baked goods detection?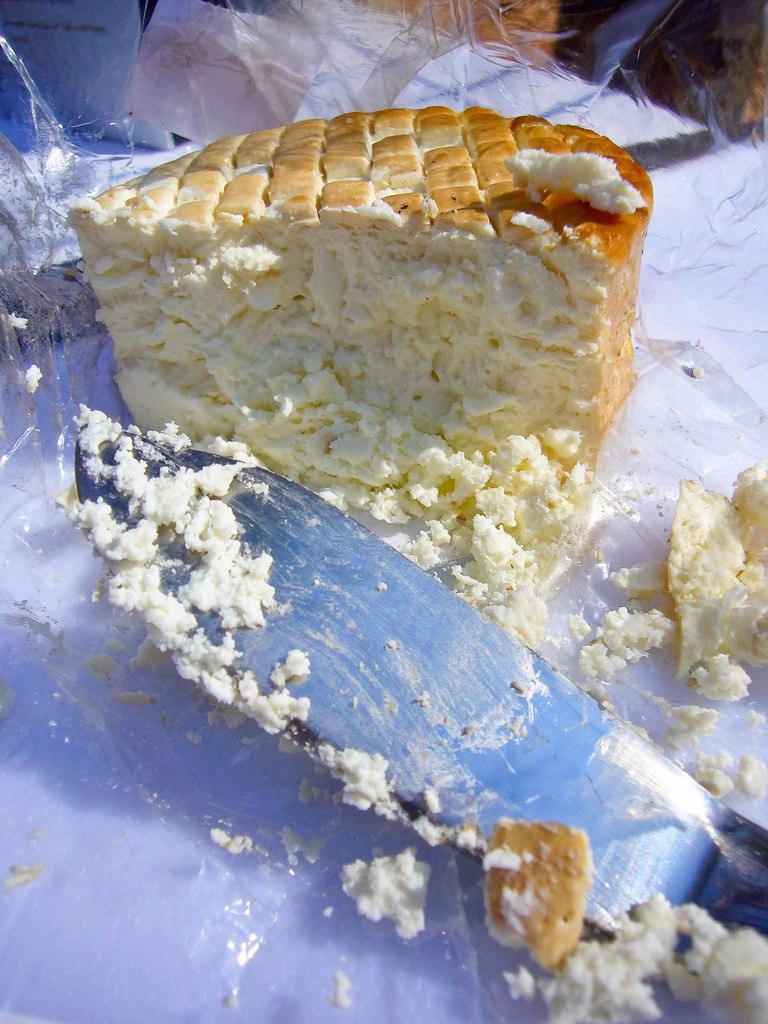
<region>61, 100, 653, 604</region>
